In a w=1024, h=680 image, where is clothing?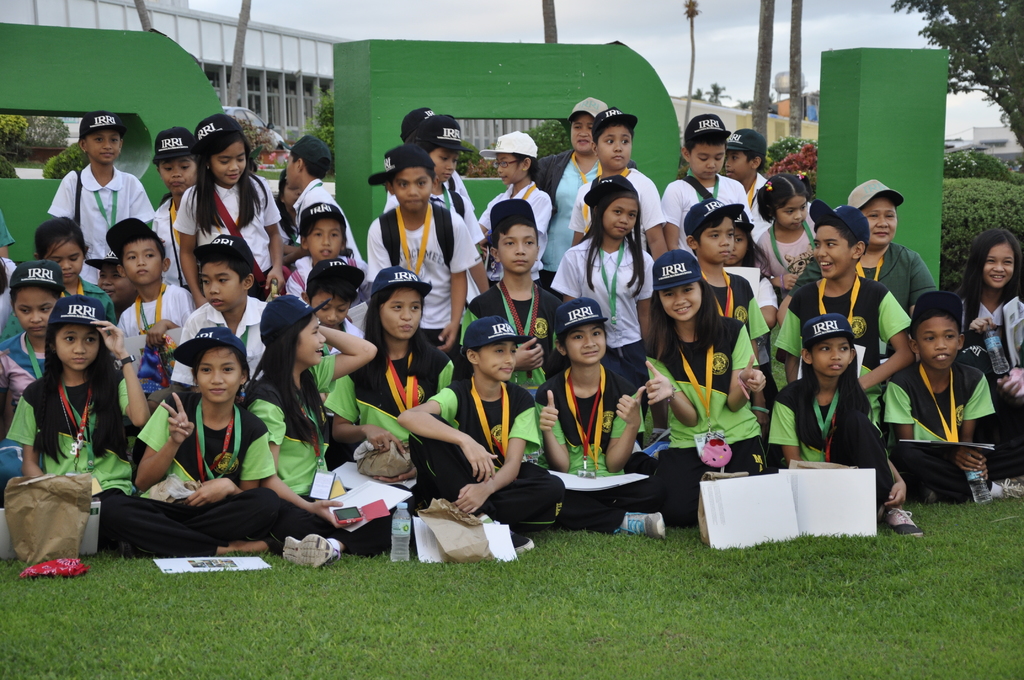
(left=957, top=298, right=1023, bottom=474).
